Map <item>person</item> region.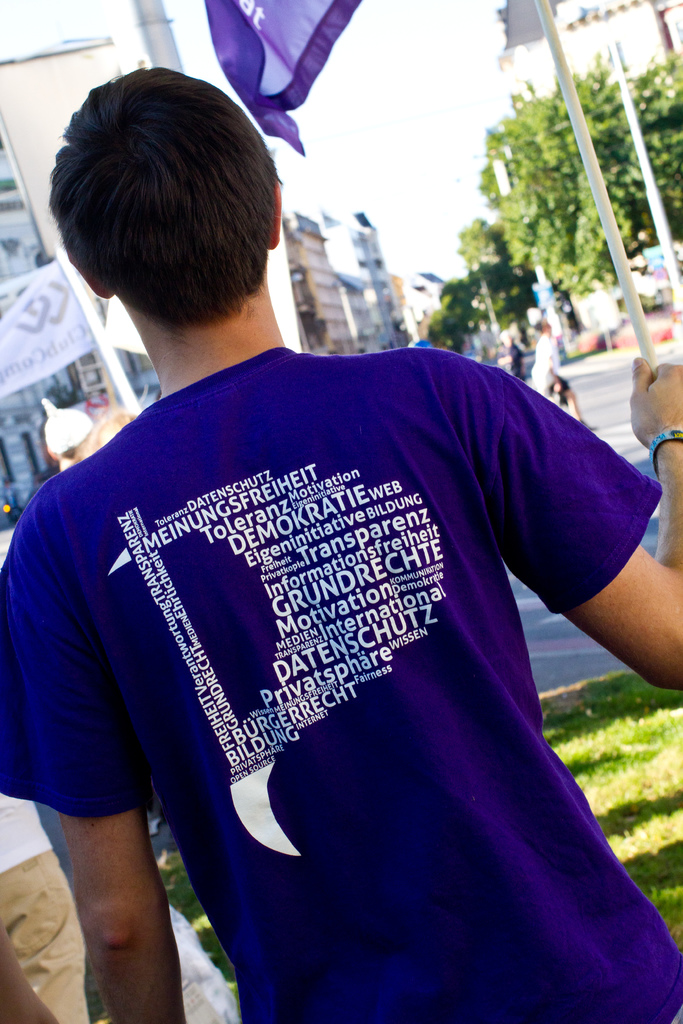
Mapped to rect(0, 63, 682, 1023).
